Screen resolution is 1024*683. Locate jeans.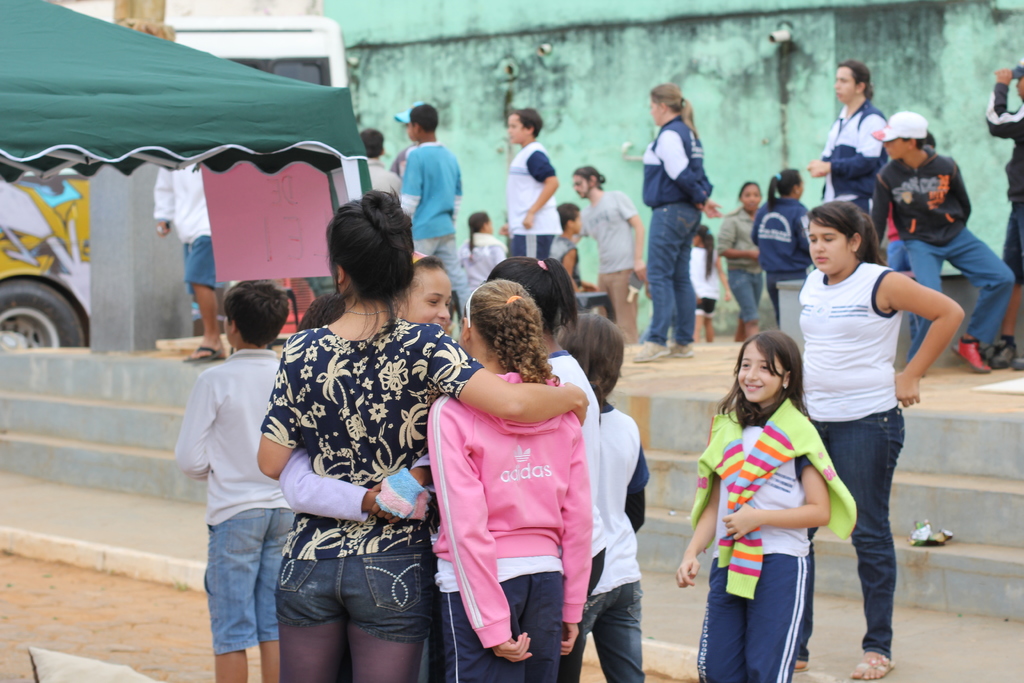
bbox(645, 208, 699, 343).
